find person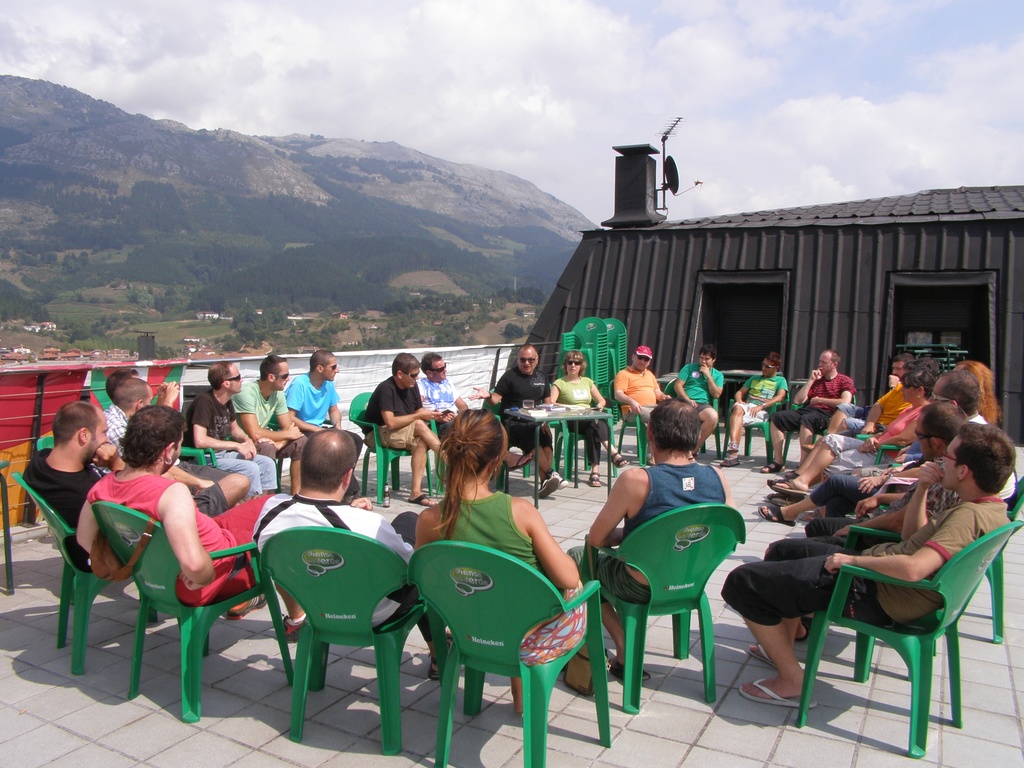
Rect(365, 352, 442, 506)
